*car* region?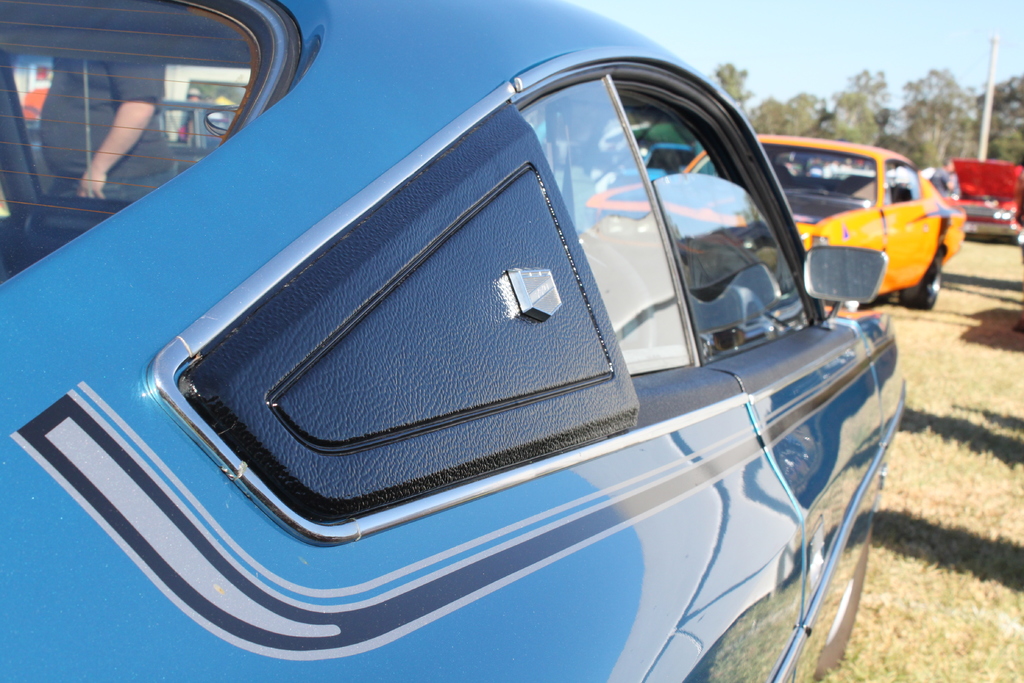
[x1=0, y1=0, x2=914, y2=682]
